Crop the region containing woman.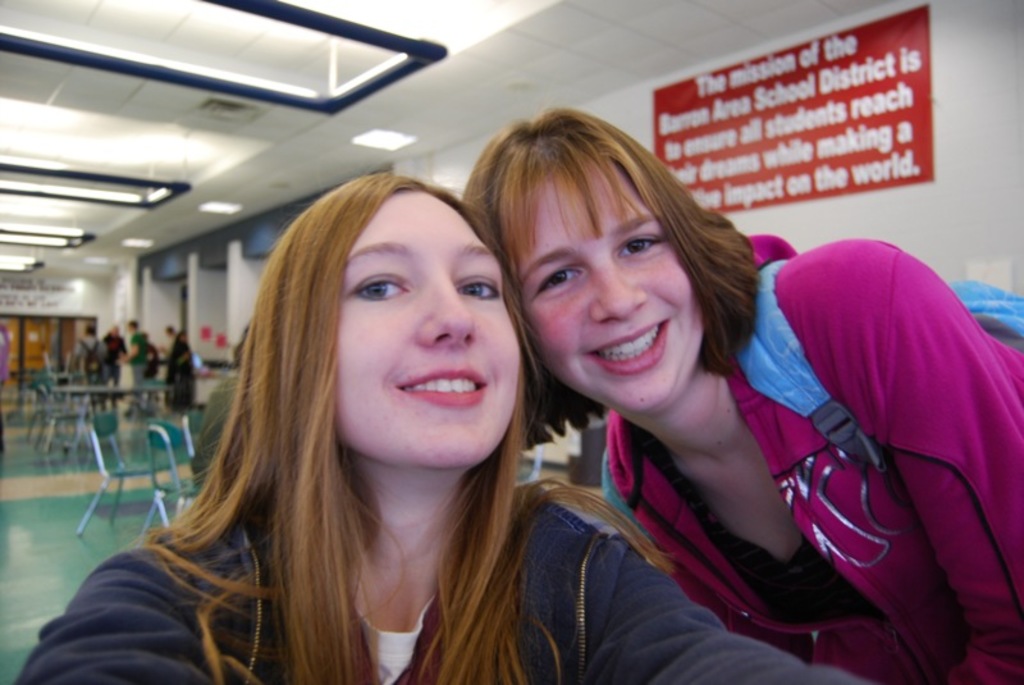
Crop region: 466/93/1019/684.
